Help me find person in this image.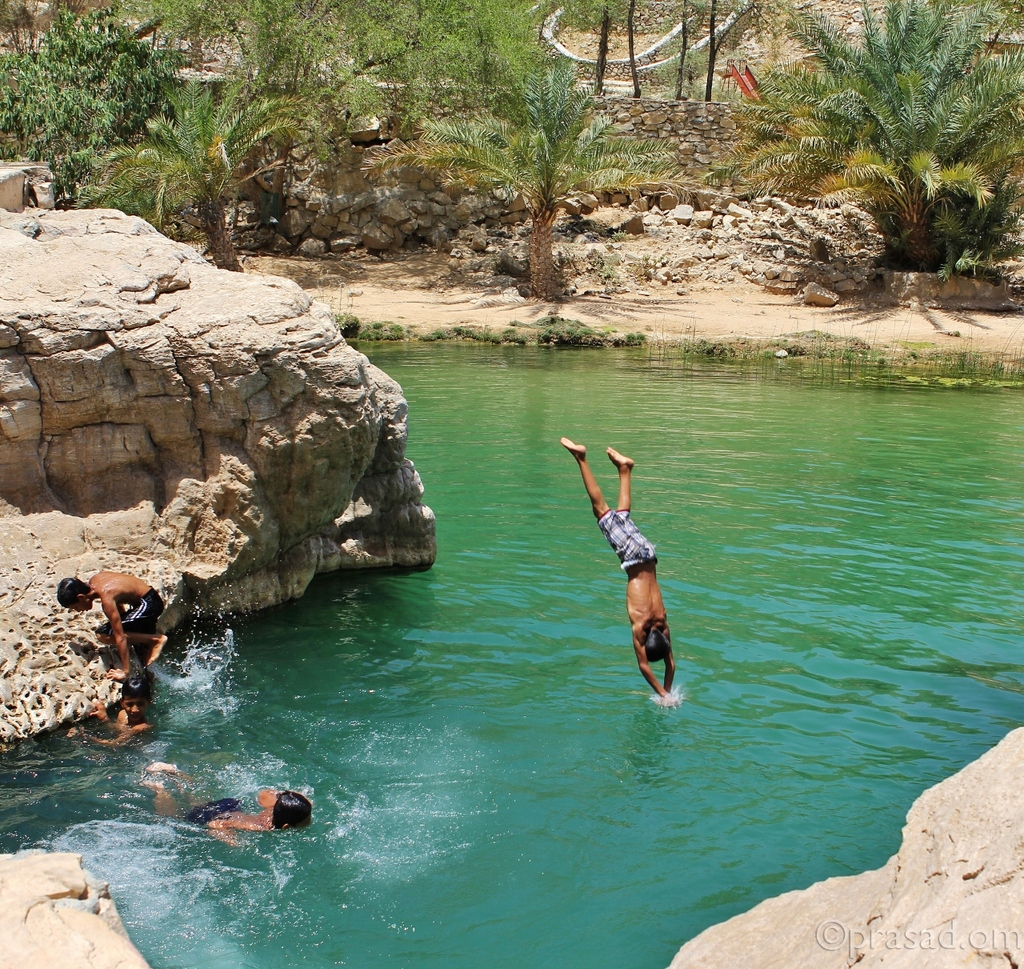
Found it: select_region(582, 414, 694, 712).
